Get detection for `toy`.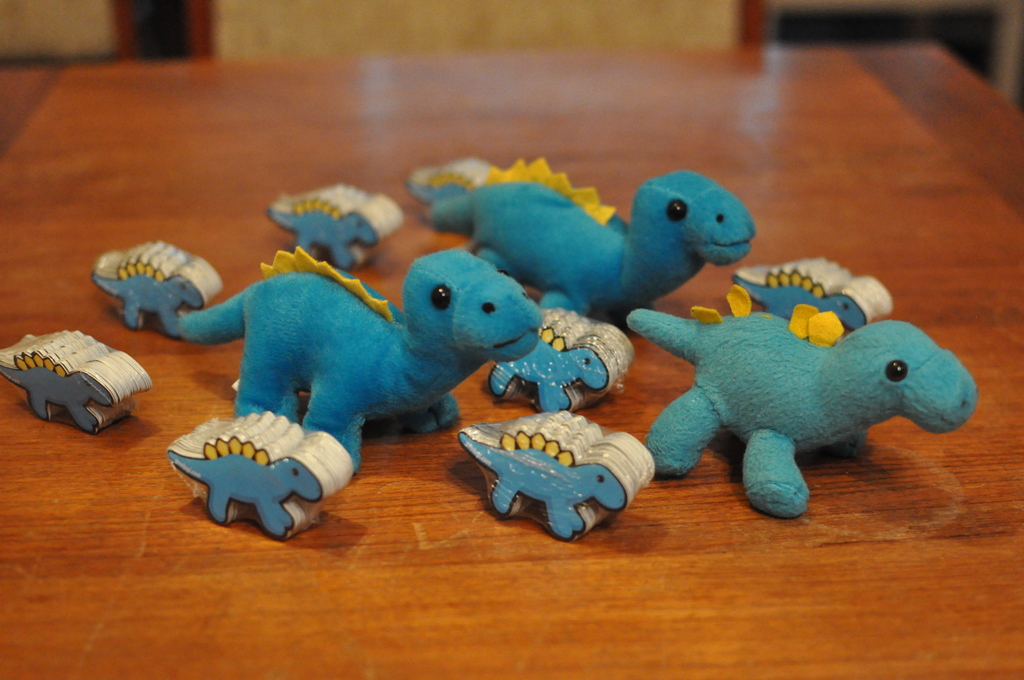
Detection: x1=420 y1=153 x2=760 y2=318.
